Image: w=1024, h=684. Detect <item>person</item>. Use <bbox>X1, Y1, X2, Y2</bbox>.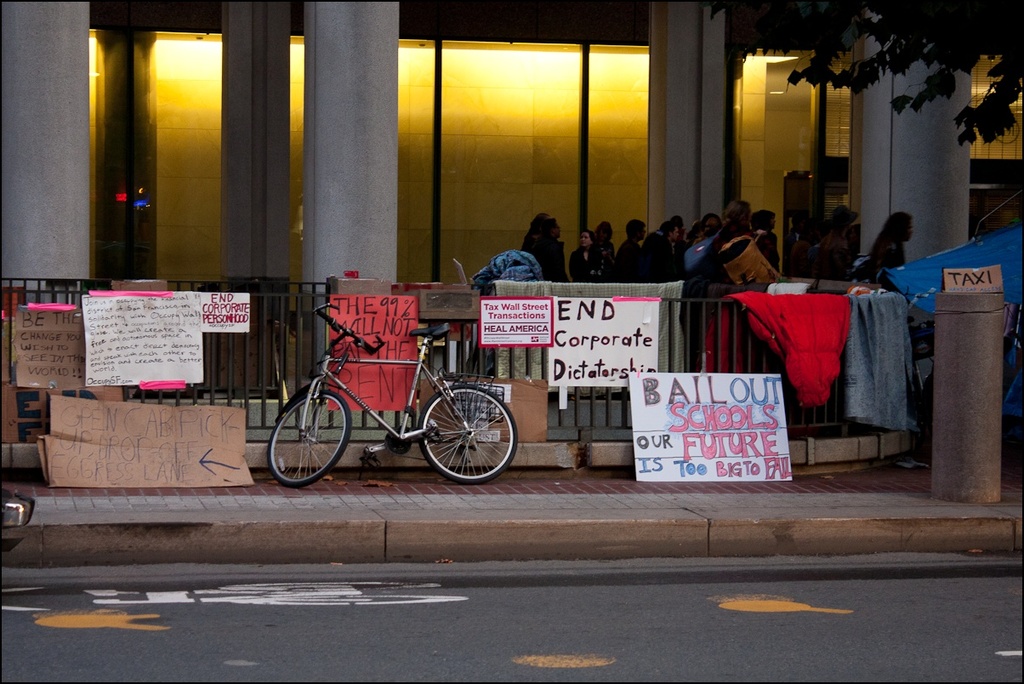
<bbox>549, 218, 572, 282</bbox>.
